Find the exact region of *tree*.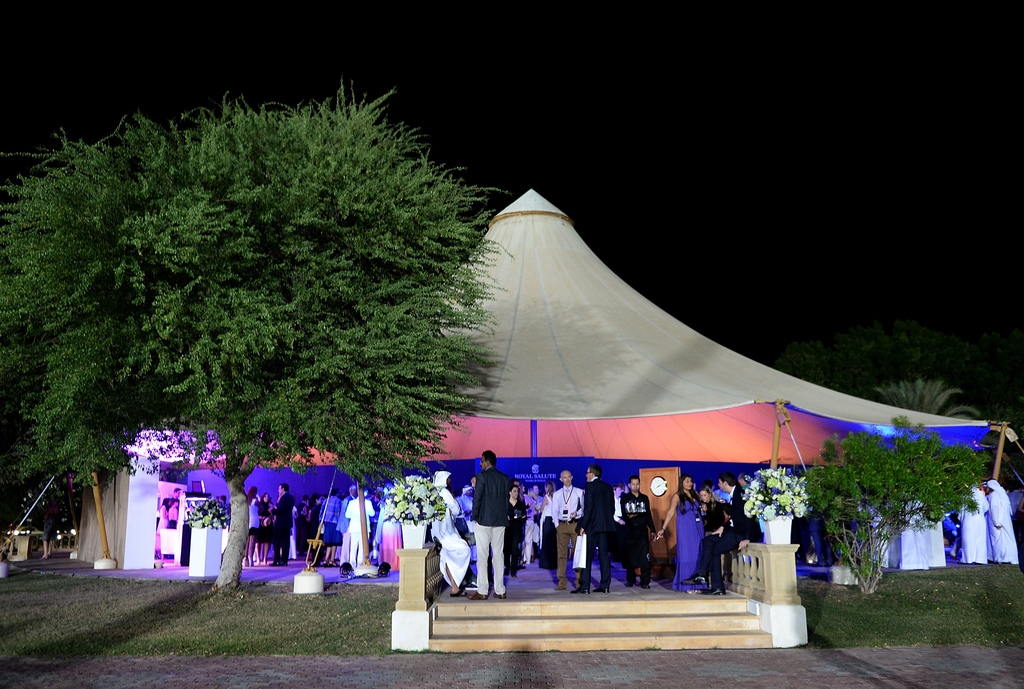
Exact region: bbox(886, 376, 977, 418).
